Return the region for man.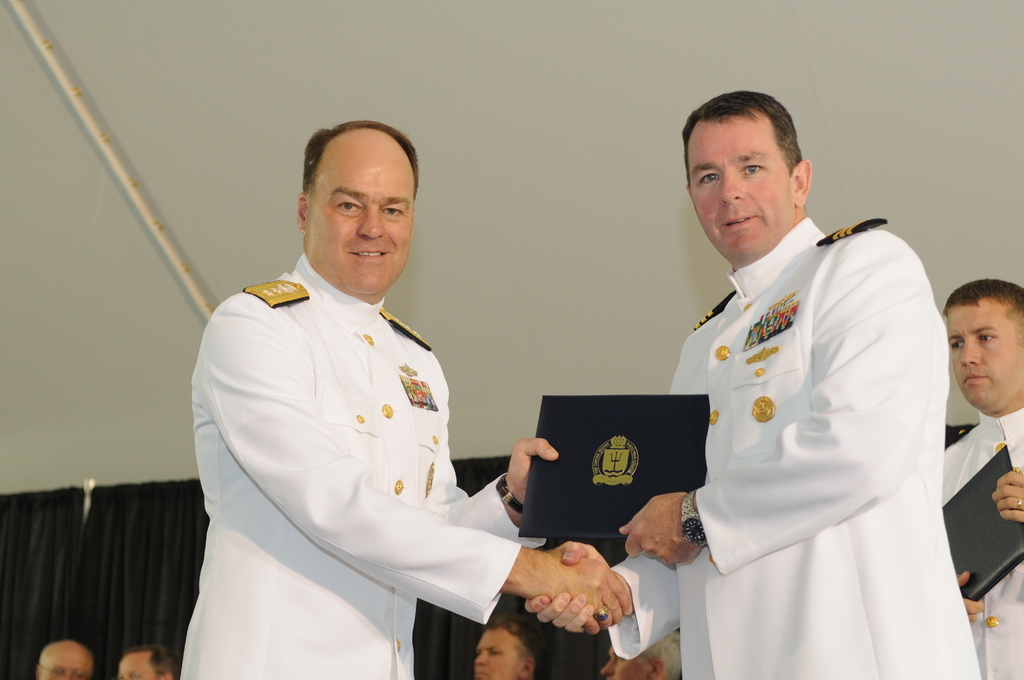
[522,115,979,663].
